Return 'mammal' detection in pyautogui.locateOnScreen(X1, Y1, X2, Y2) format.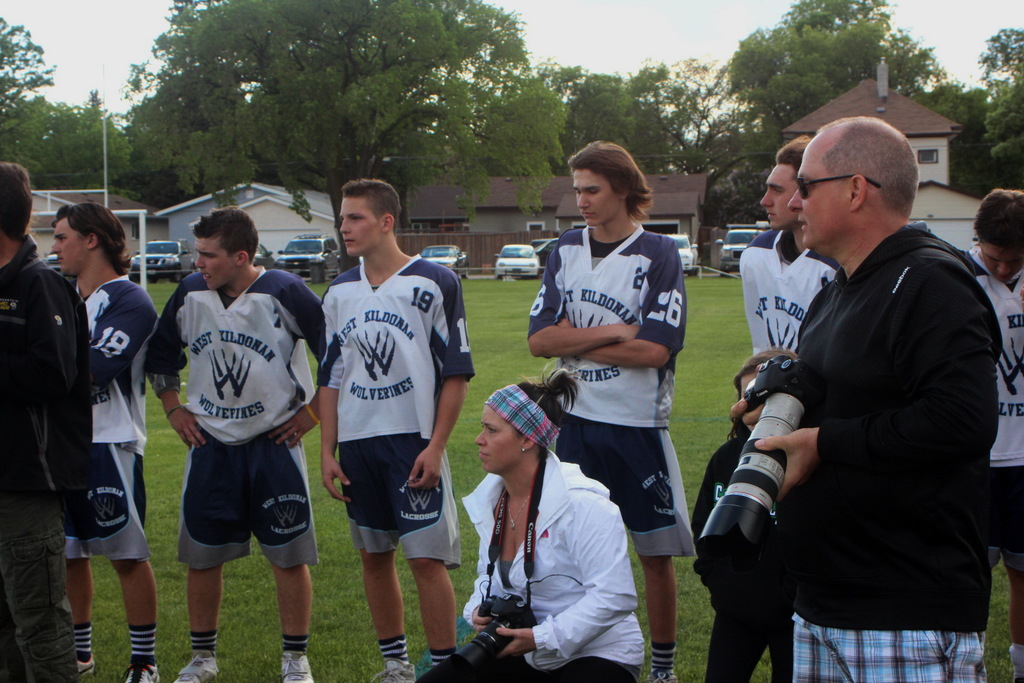
pyautogui.locateOnScreen(46, 205, 161, 682).
